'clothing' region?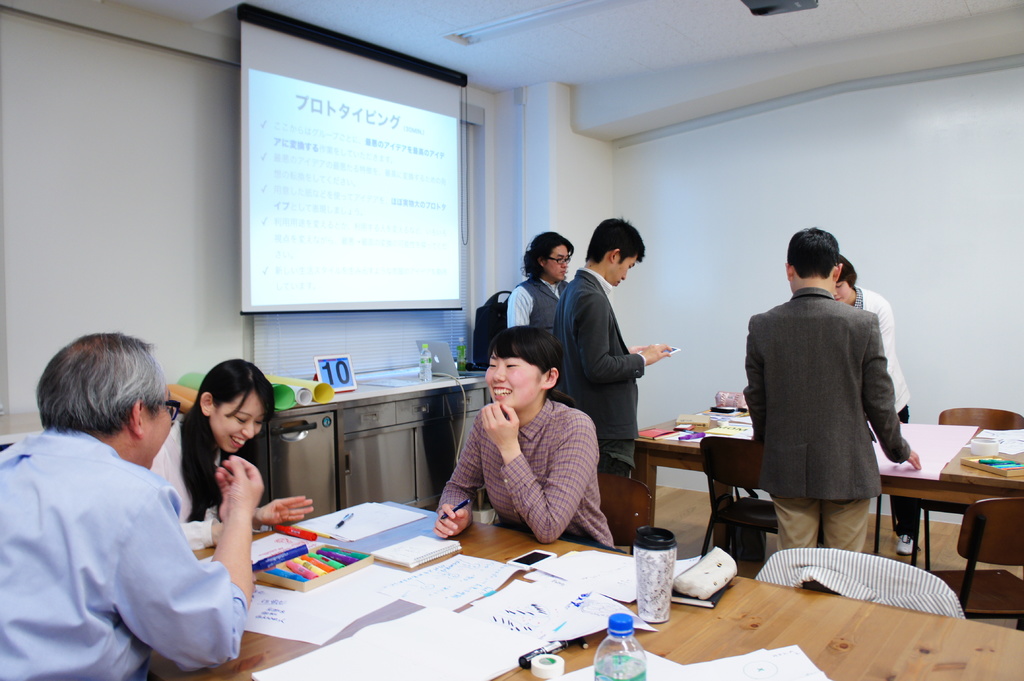
(444,398,612,548)
